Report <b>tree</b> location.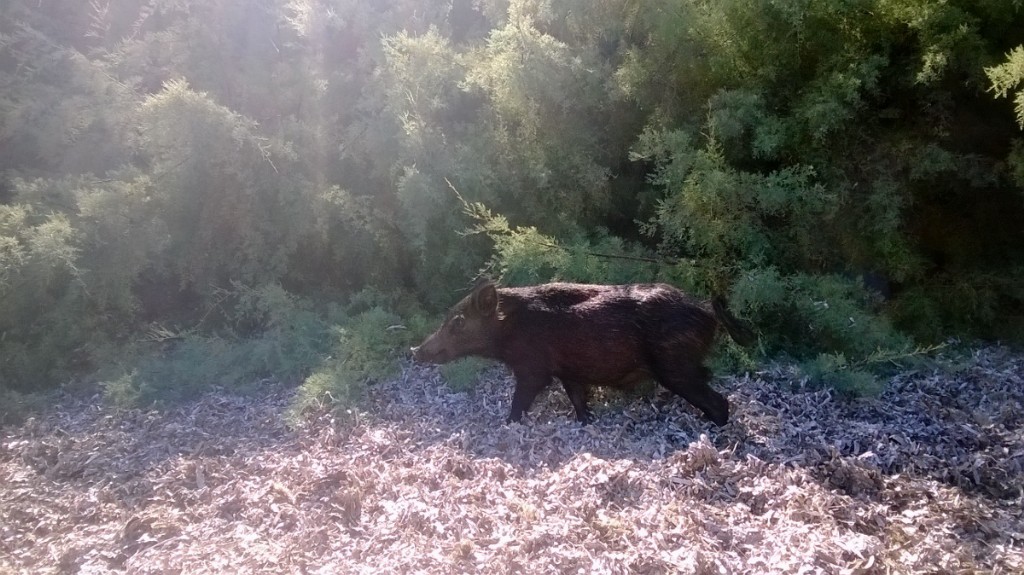
Report: rect(484, 11, 641, 234).
